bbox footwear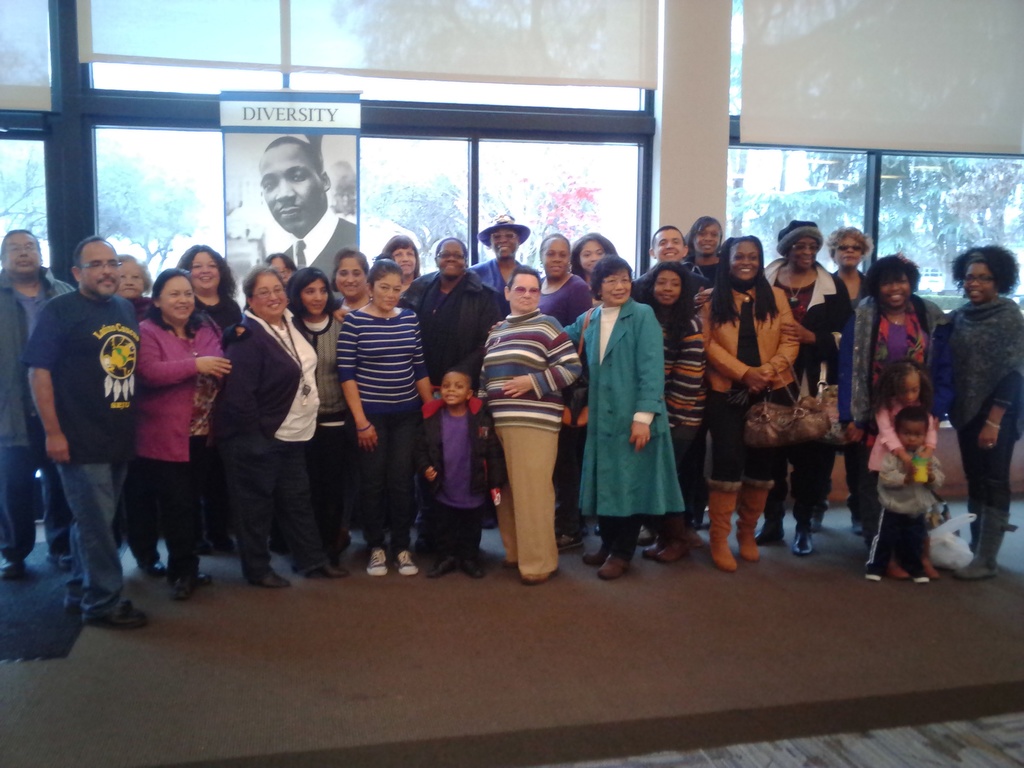
left=913, top=572, right=931, bottom=585
